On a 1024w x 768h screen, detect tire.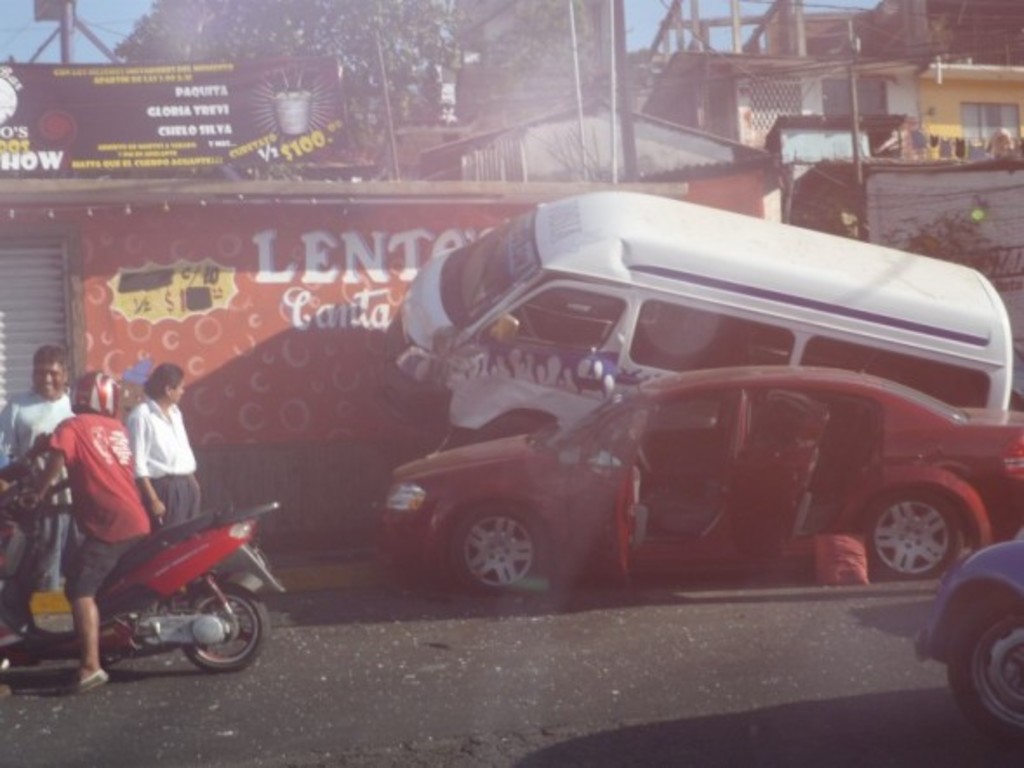
855:485:963:586.
